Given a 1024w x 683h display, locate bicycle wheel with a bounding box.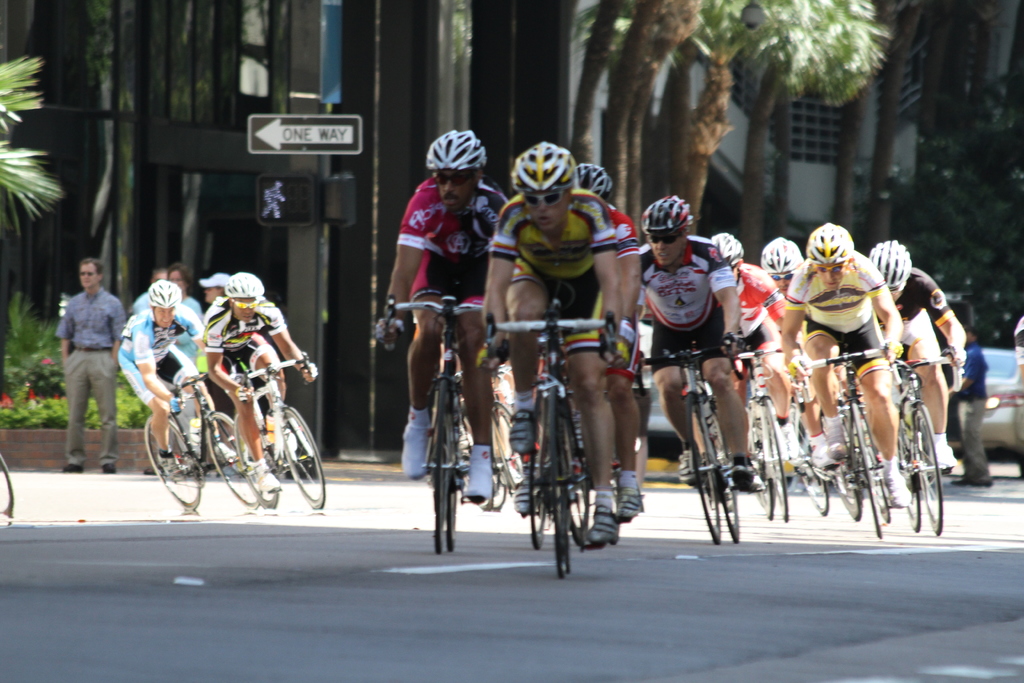
Located: [x1=912, y1=404, x2=942, y2=539].
